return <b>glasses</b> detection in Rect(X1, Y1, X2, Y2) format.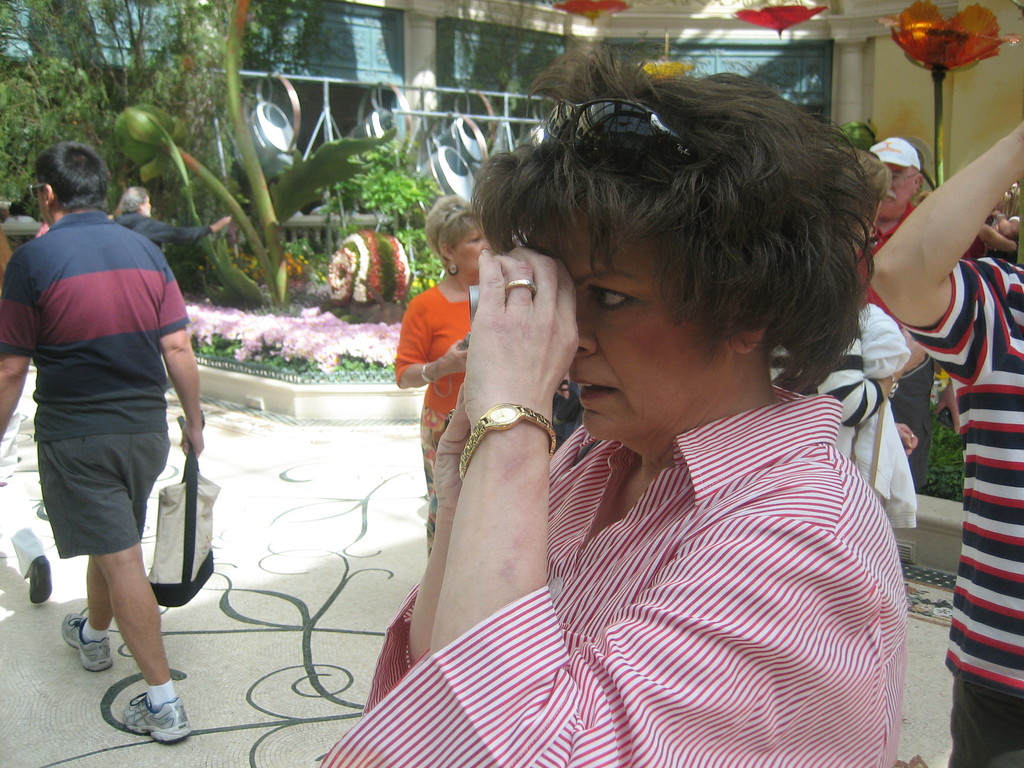
Rect(28, 185, 51, 204).
